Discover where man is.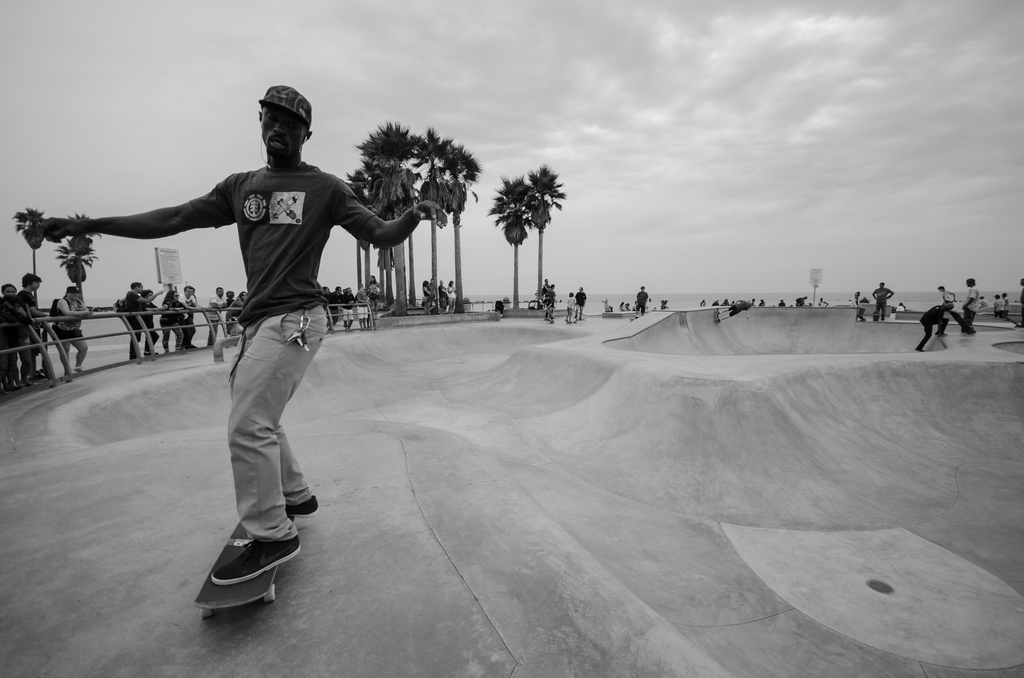
Discovered at rect(870, 281, 895, 322).
